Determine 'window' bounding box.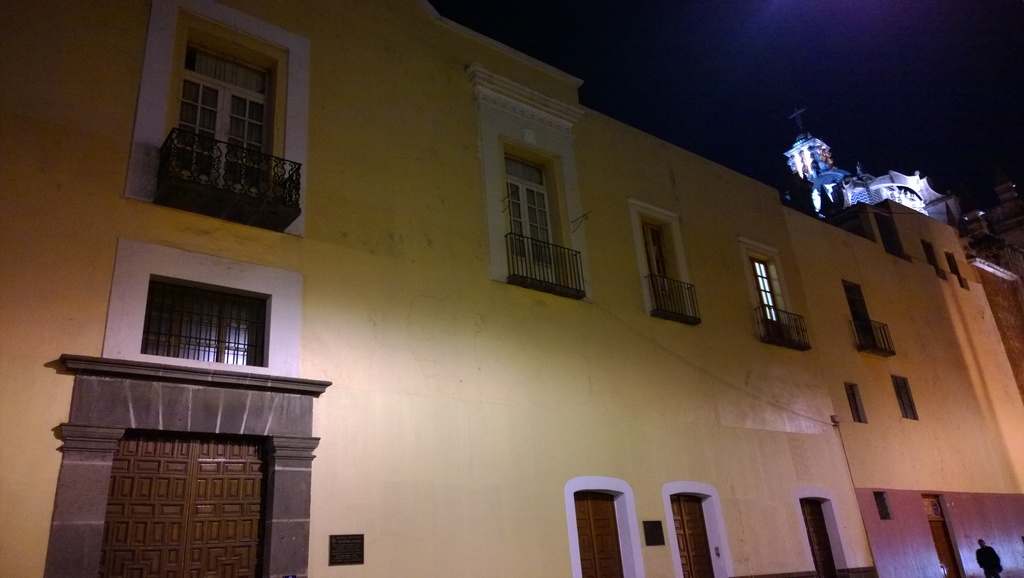
Determined: l=511, t=158, r=560, b=278.
